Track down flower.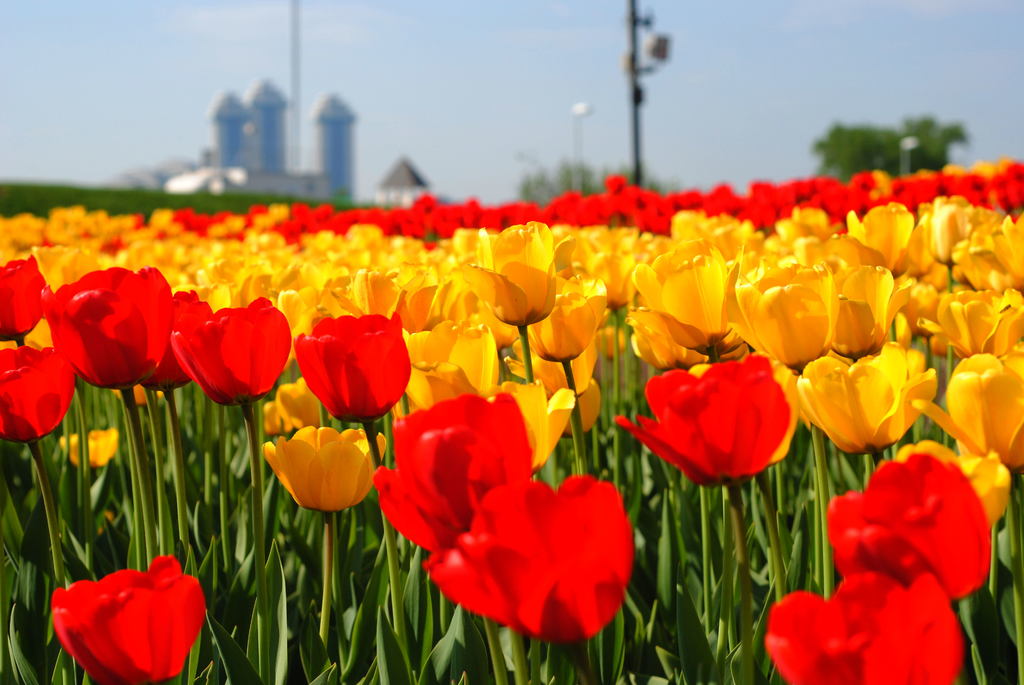
Tracked to region(48, 547, 210, 683).
